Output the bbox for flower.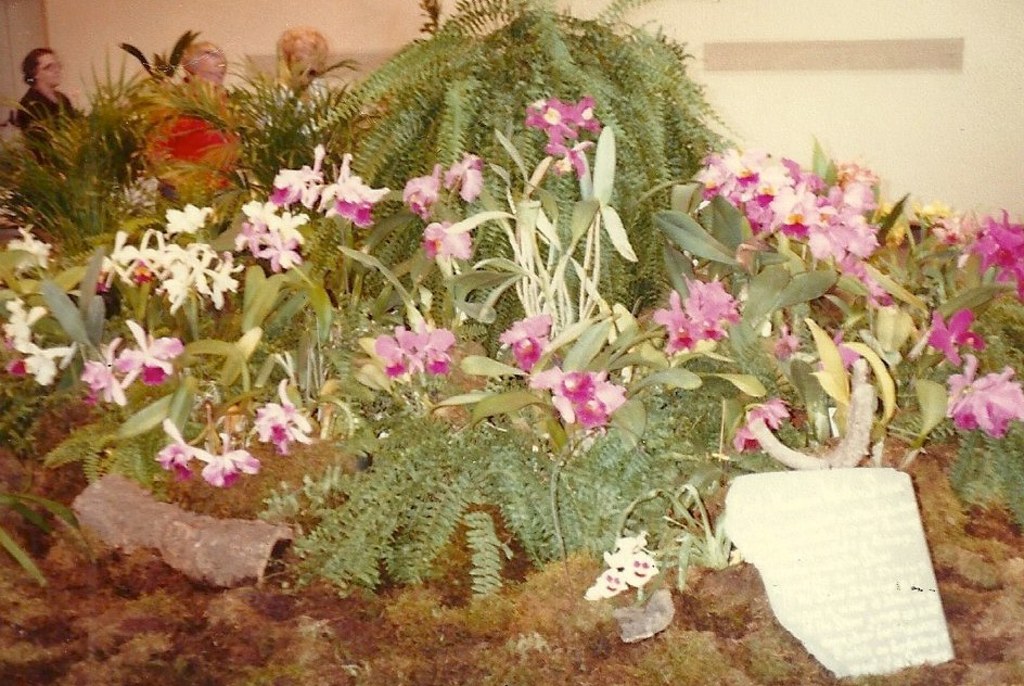
crop(260, 143, 328, 218).
